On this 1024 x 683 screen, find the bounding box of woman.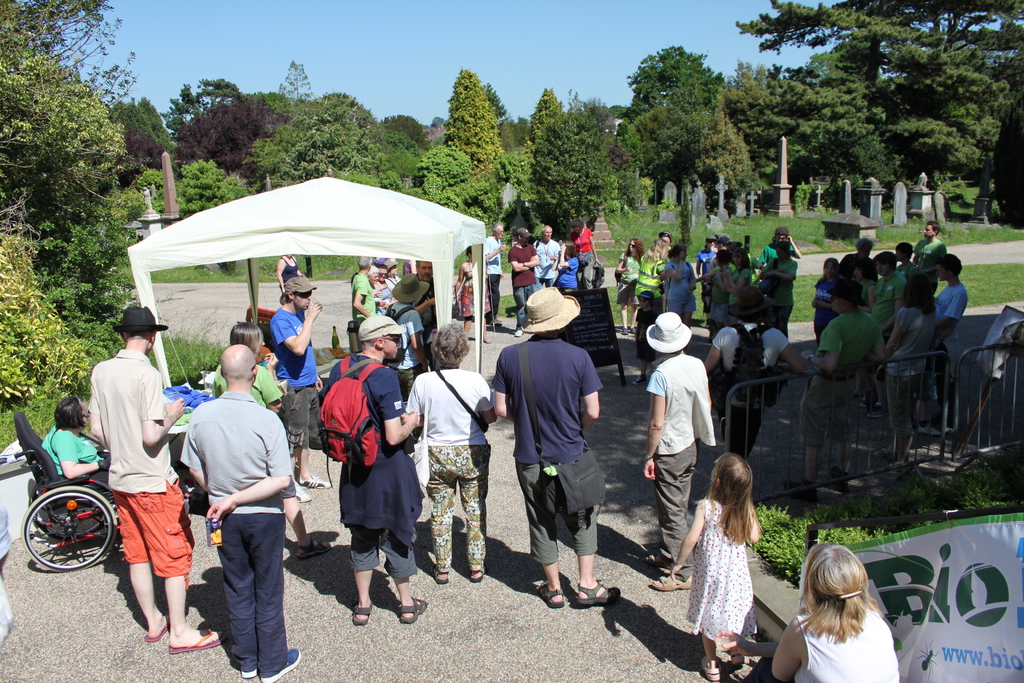
Bounding box: box=[872, 274, 938, 463].
